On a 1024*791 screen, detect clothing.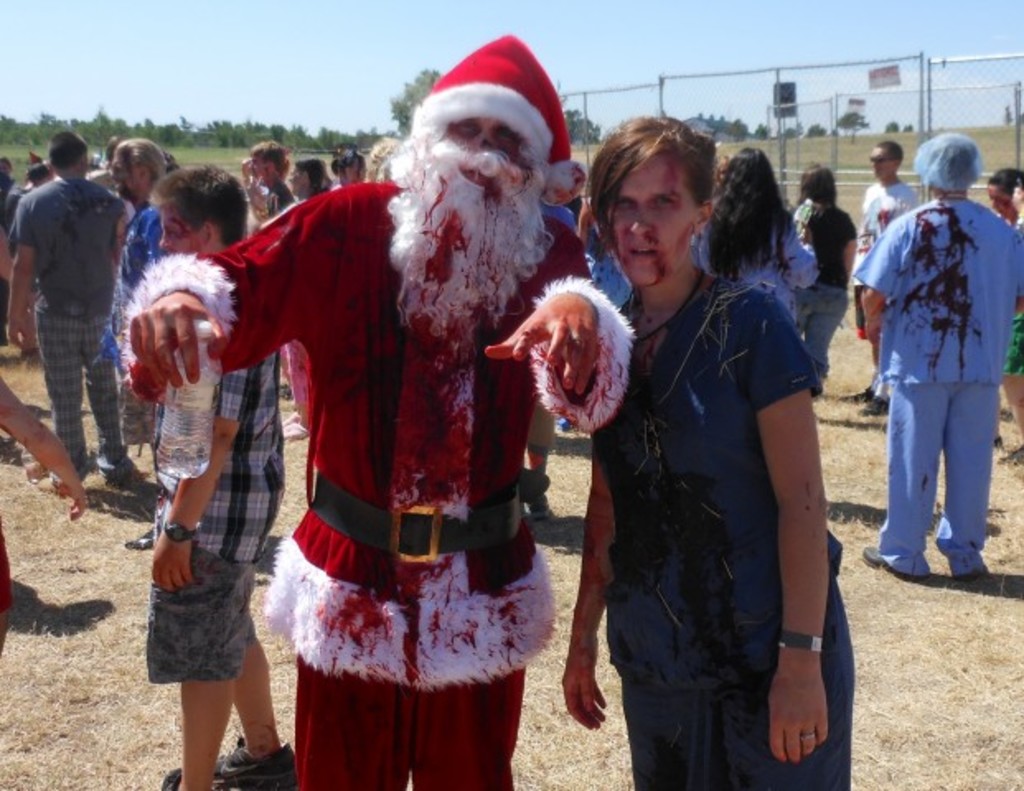
BBox(791, 290, 841, 382).
